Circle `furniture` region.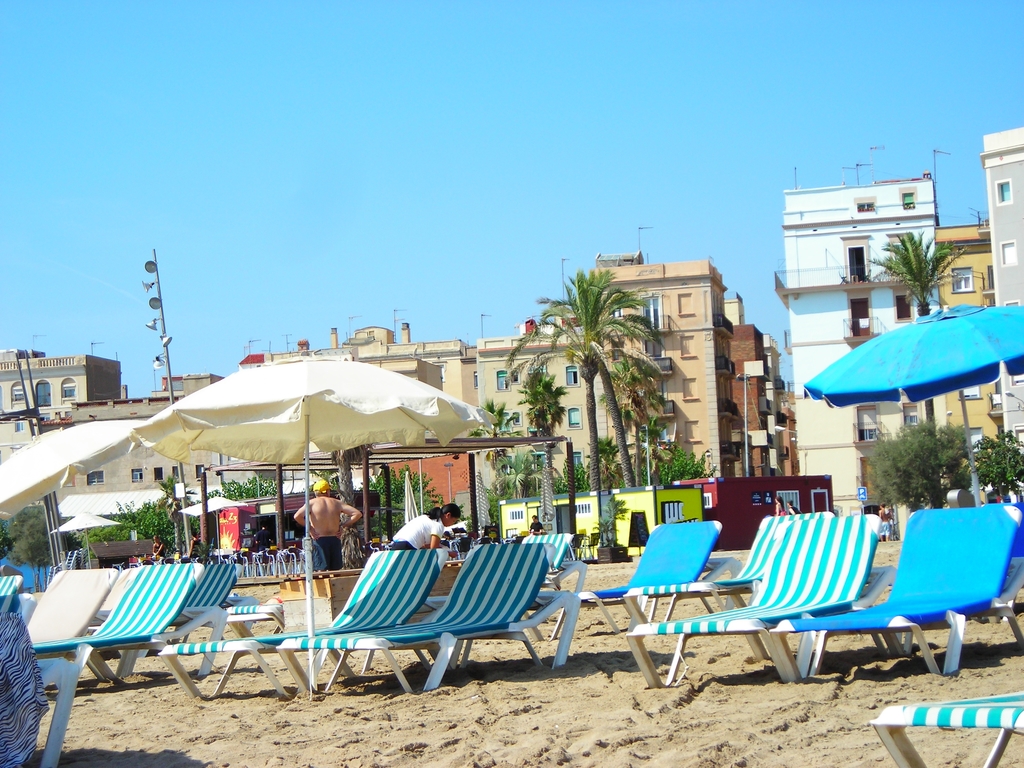
Region: box(37, 659, 81, 767).
